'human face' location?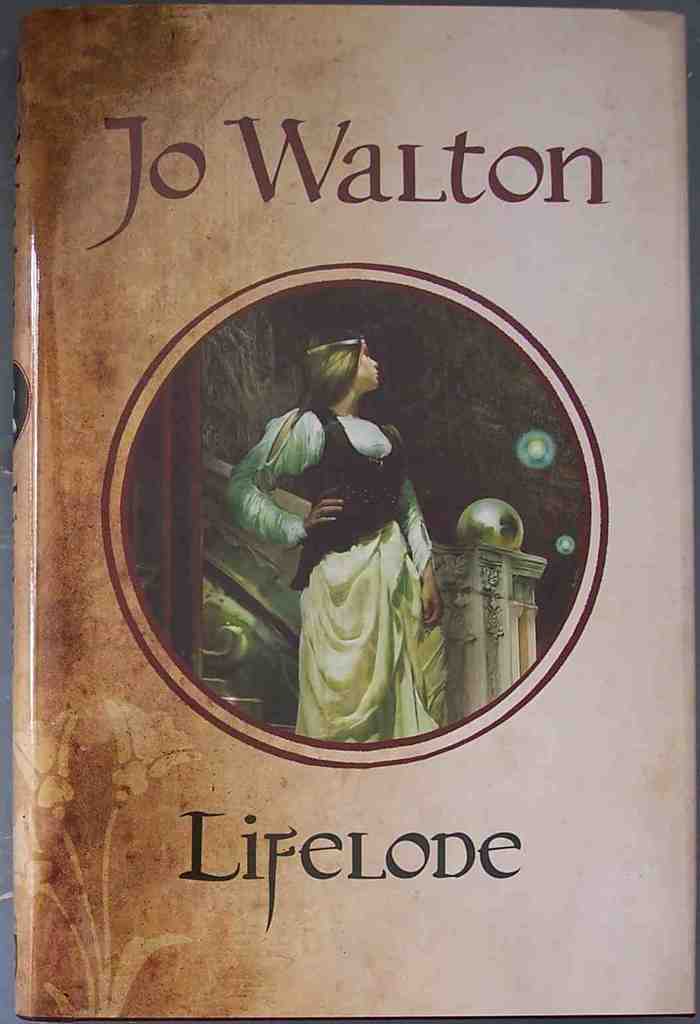
detection(356, 346, 378, 388)
